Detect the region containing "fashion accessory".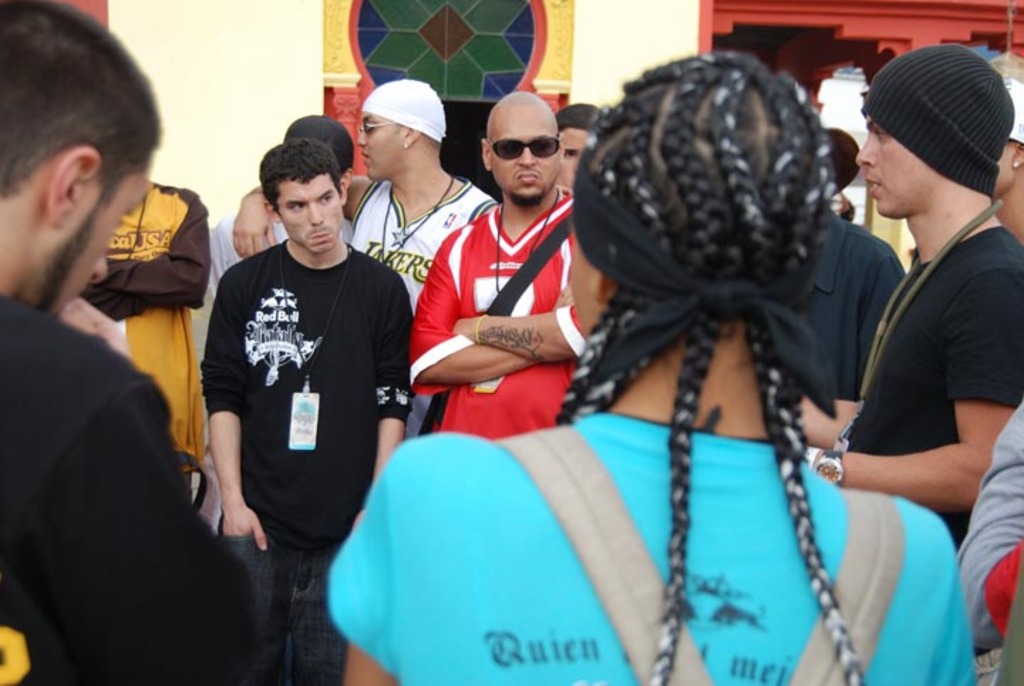
417:211:573:437.
